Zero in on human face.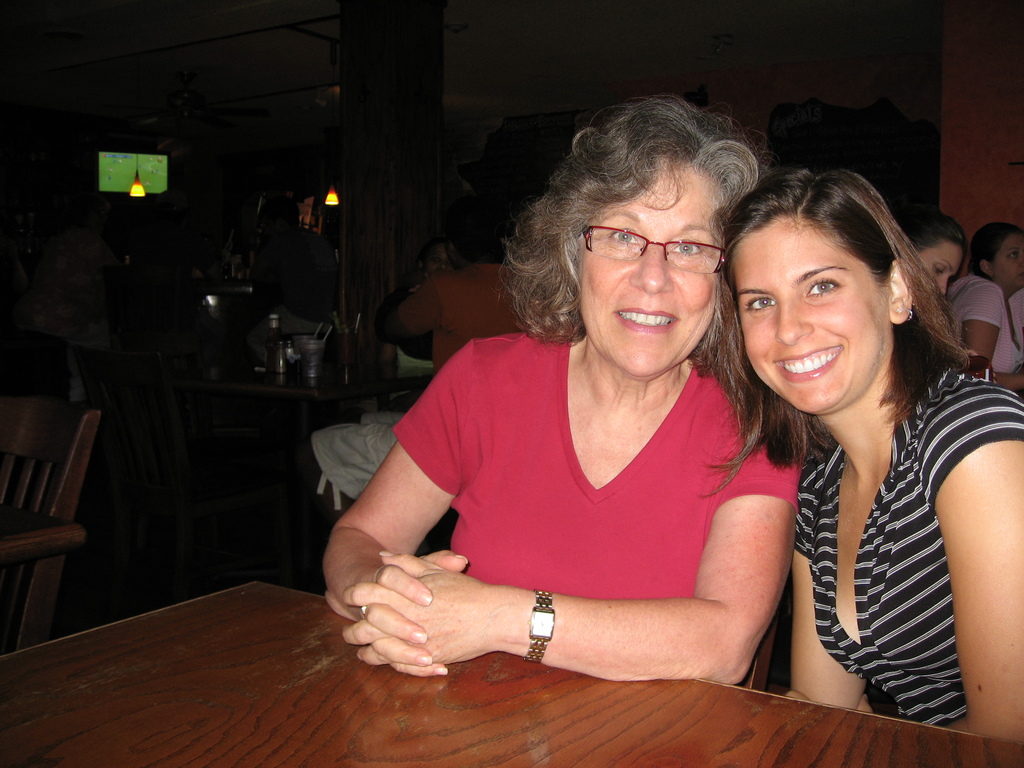
Zeroed in: select_region(572, 165, 722, 381).
